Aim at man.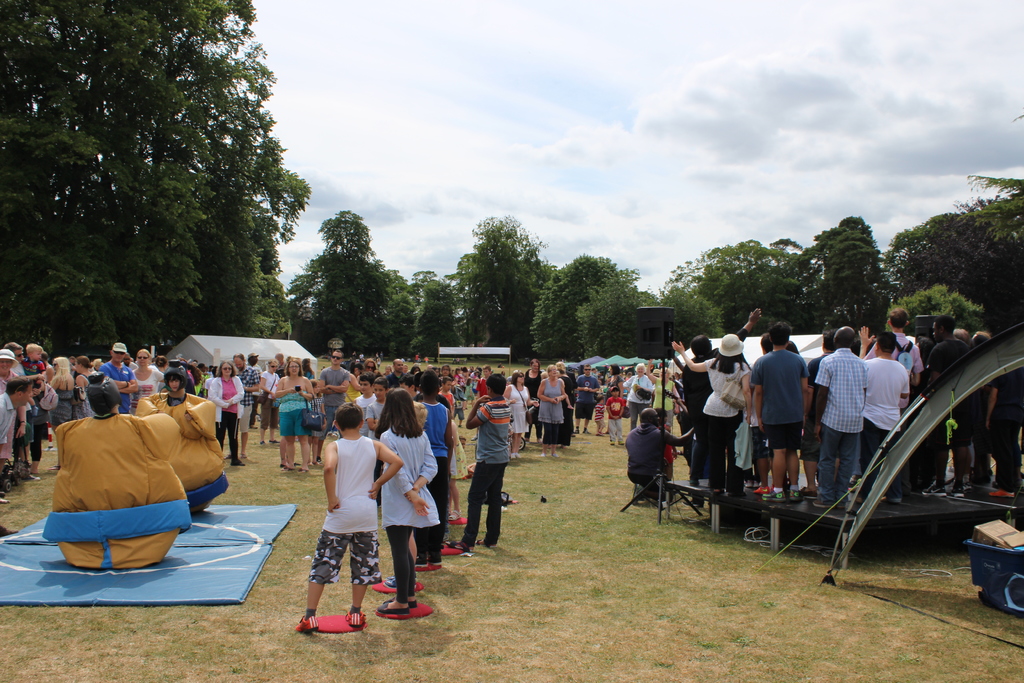
Aimed at region(924, 320, 986, 489).
